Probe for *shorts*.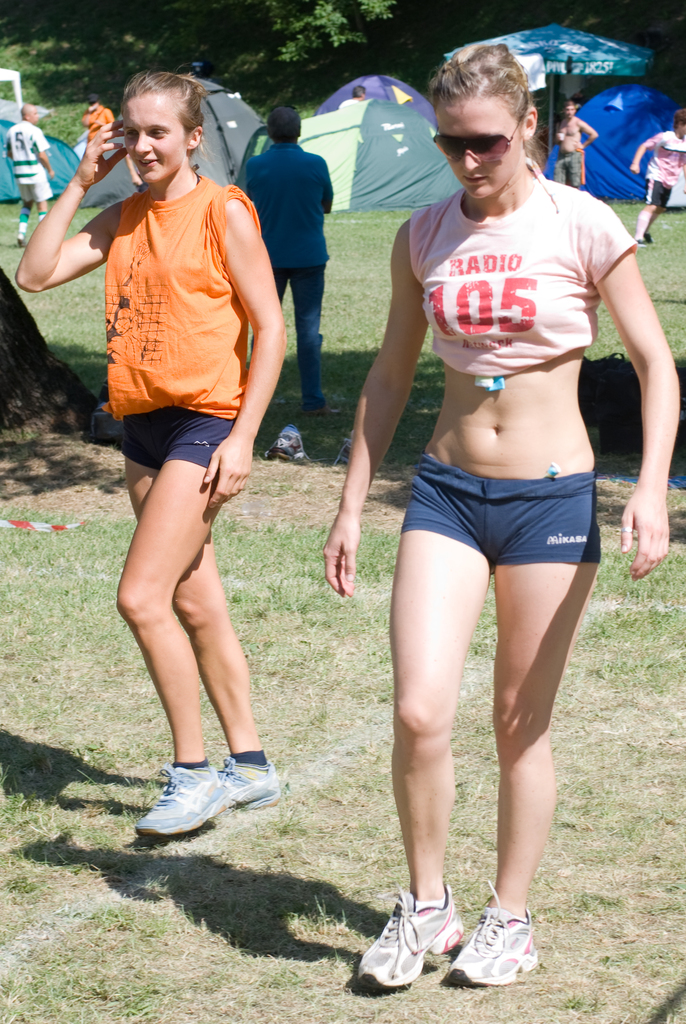
Probe result: BBox(17, 175, 53, 204).
